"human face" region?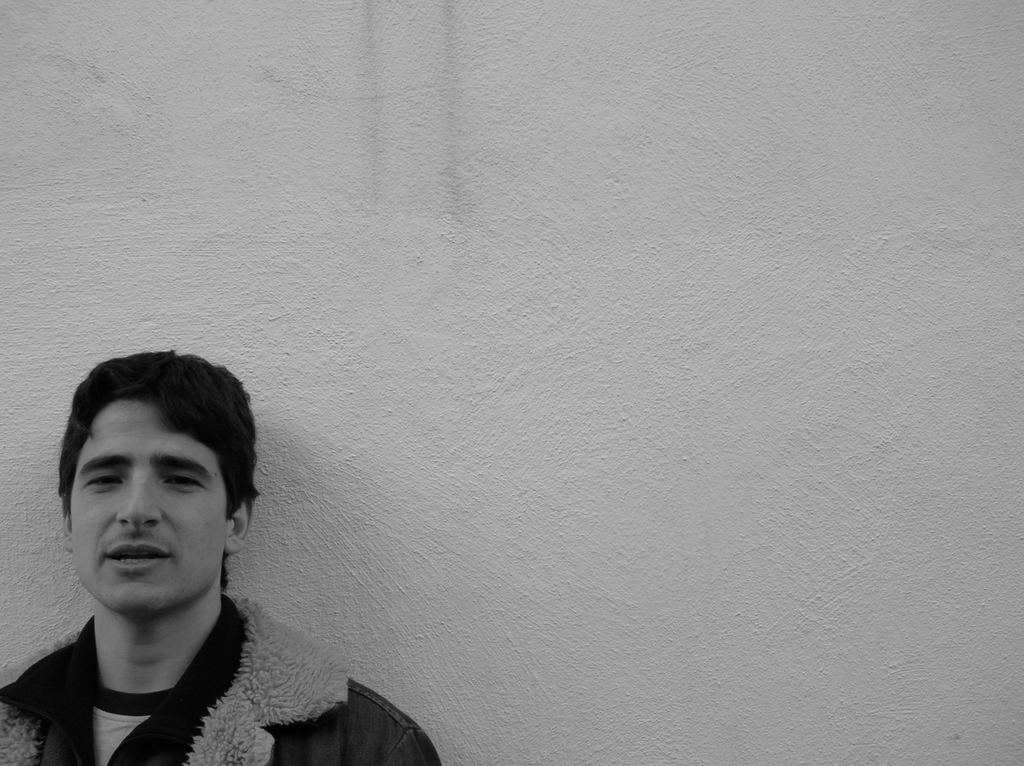
BBox(68, 404, 232, 606)
